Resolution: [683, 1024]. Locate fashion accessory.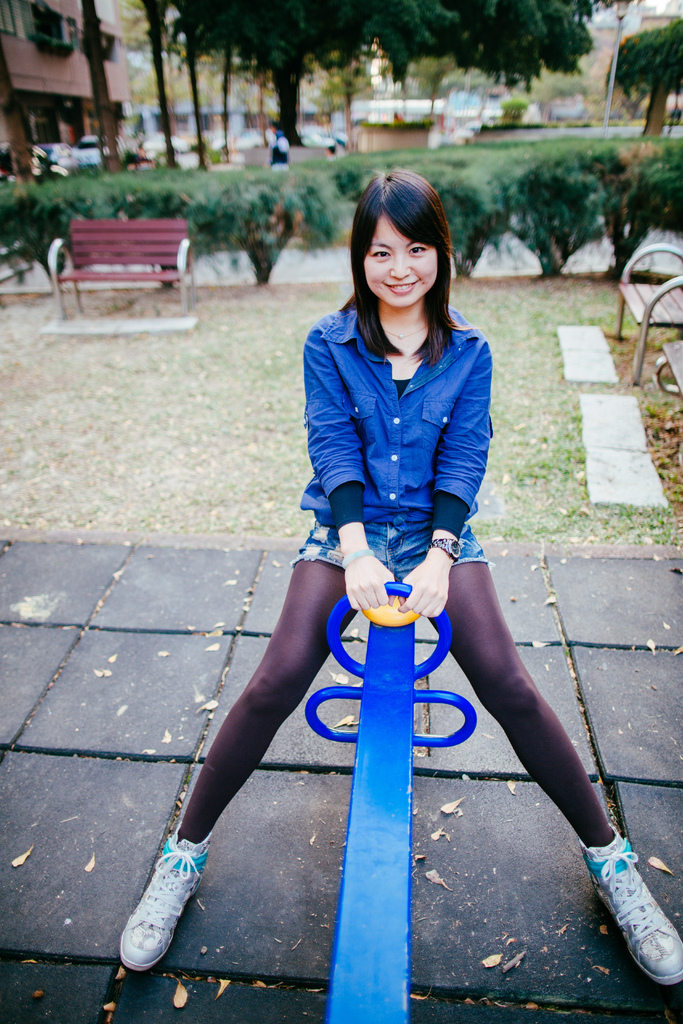
l=118, t=820, r=215, b=973.
